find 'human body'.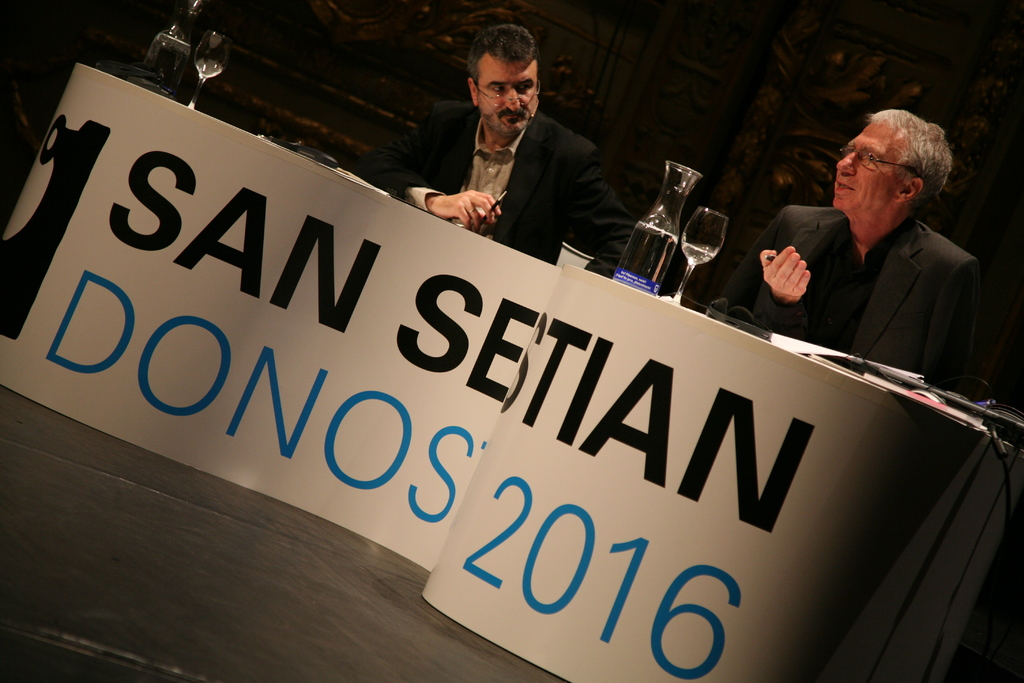
390 26 645 292.
